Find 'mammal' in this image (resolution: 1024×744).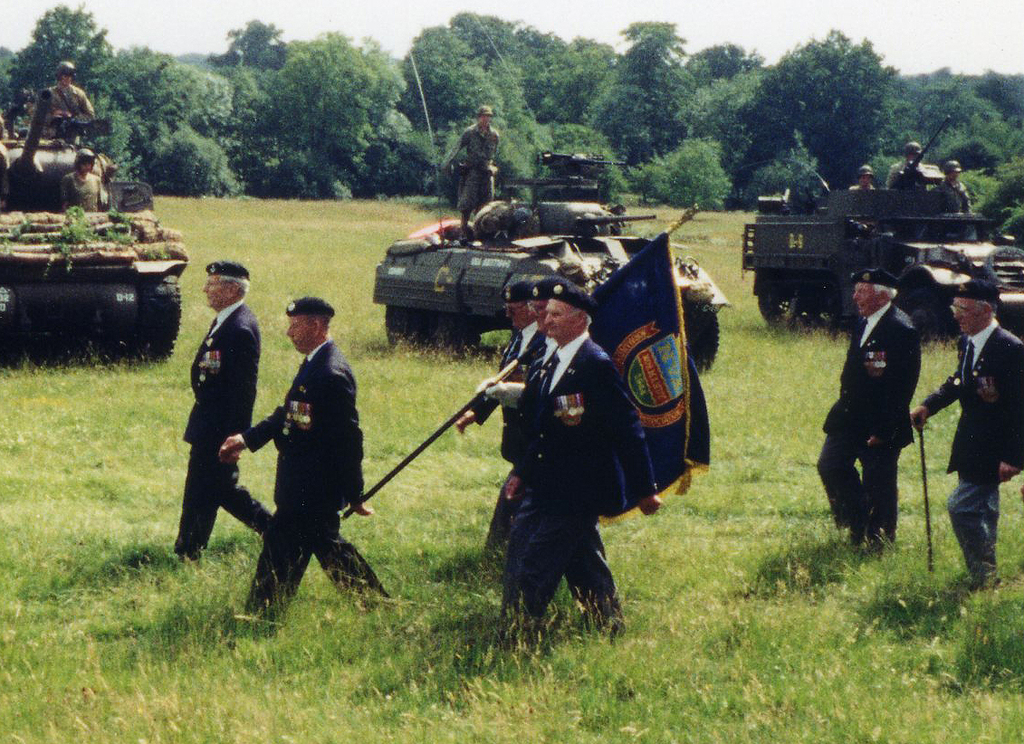
region(165, 260, 269, 568).
